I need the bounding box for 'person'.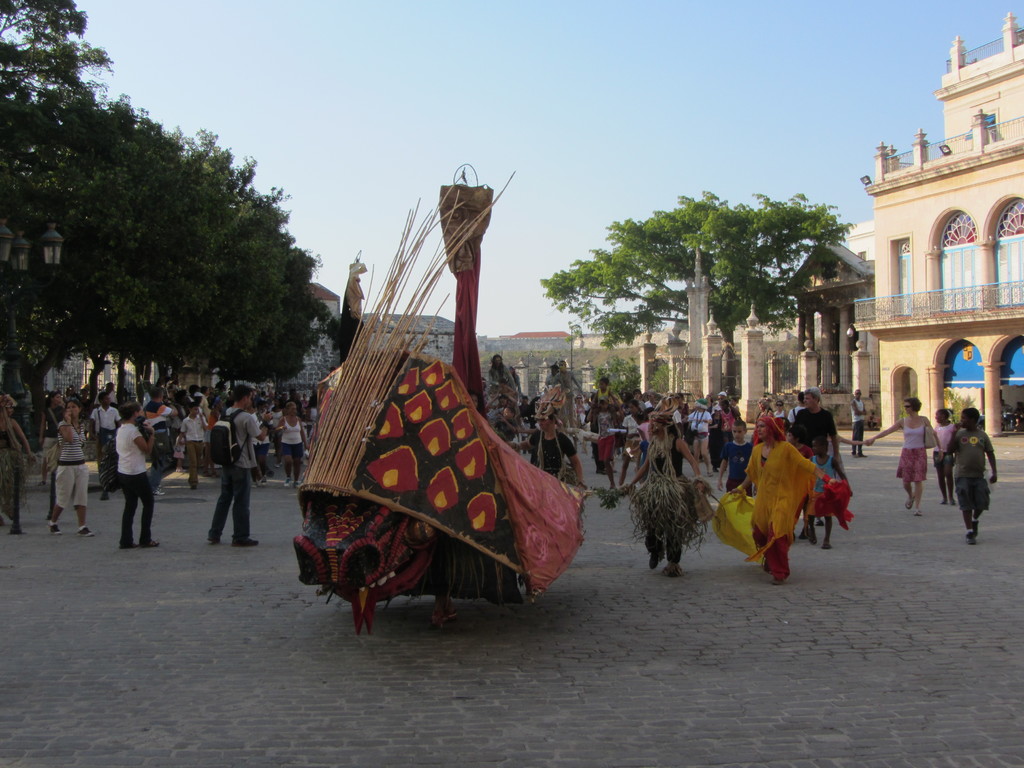
Here it is: l=931, t=403, r=957, b=506.
